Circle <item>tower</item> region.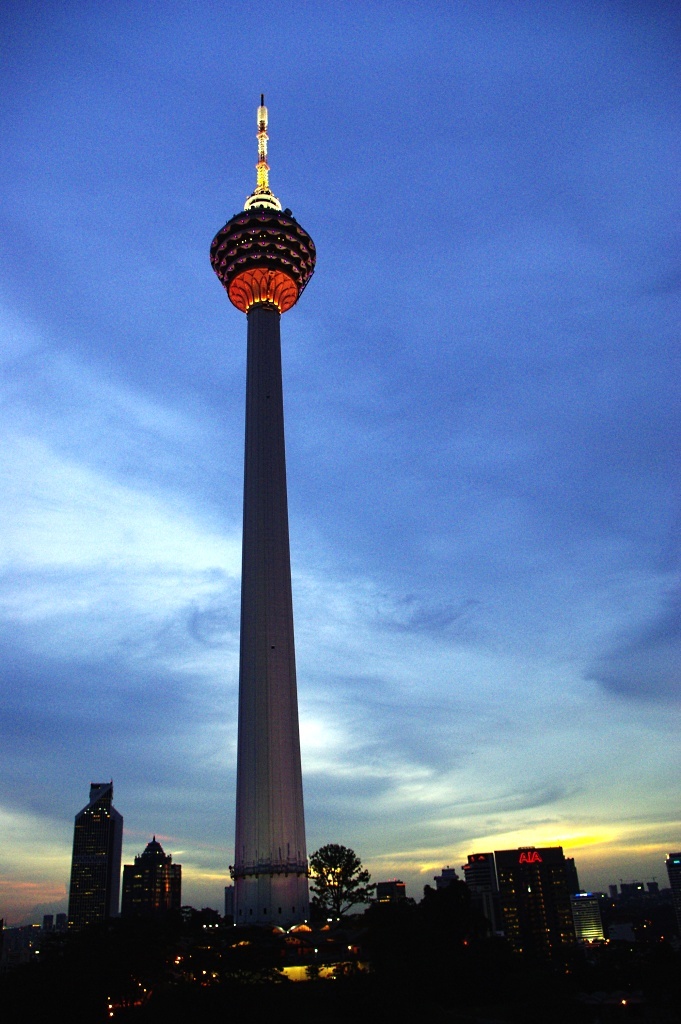
Region: 63 775 120 929.
